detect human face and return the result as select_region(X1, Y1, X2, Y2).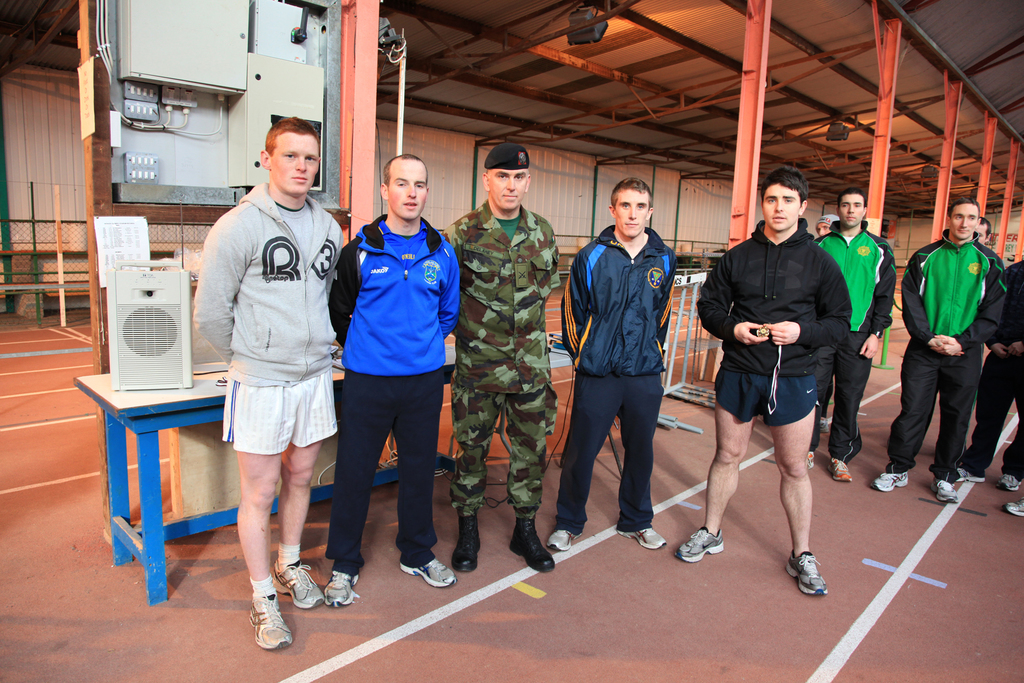
select_region(268, 132, 320, 198).
